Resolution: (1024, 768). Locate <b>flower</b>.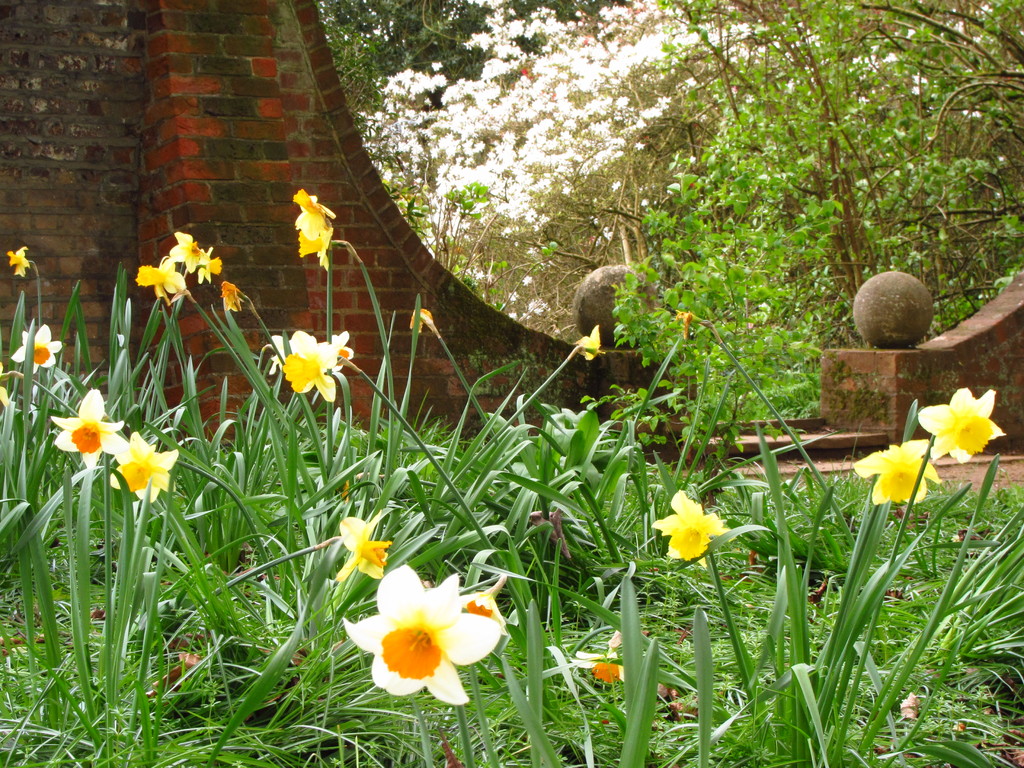
l=0, t=236, r=39, b=291.
